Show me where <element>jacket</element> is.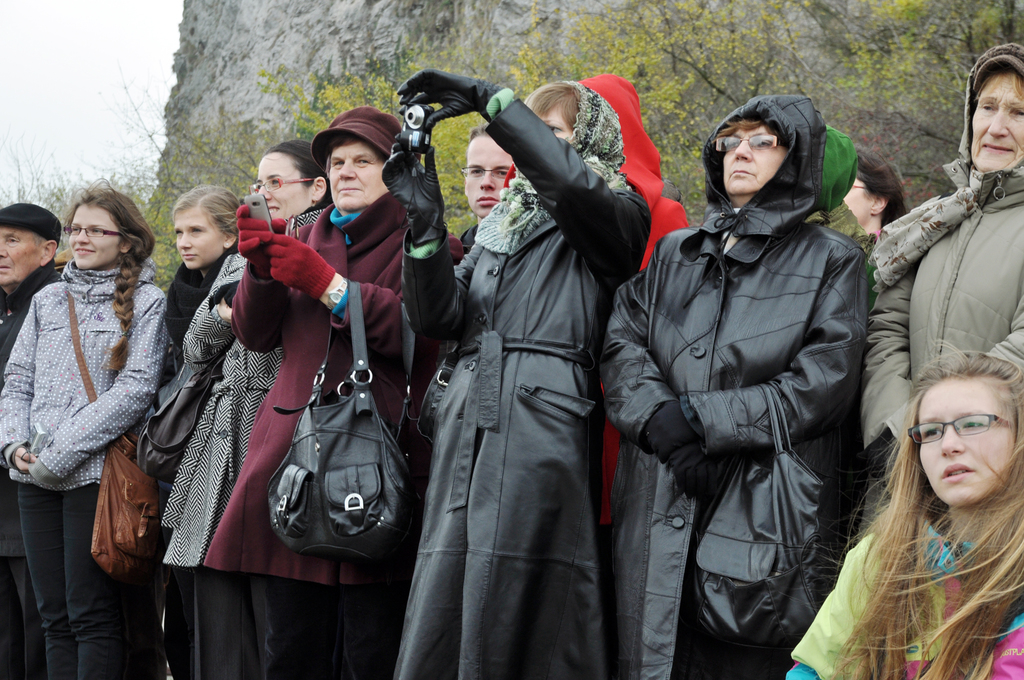
<element>jacket</element> is at 390:90:643:679.
